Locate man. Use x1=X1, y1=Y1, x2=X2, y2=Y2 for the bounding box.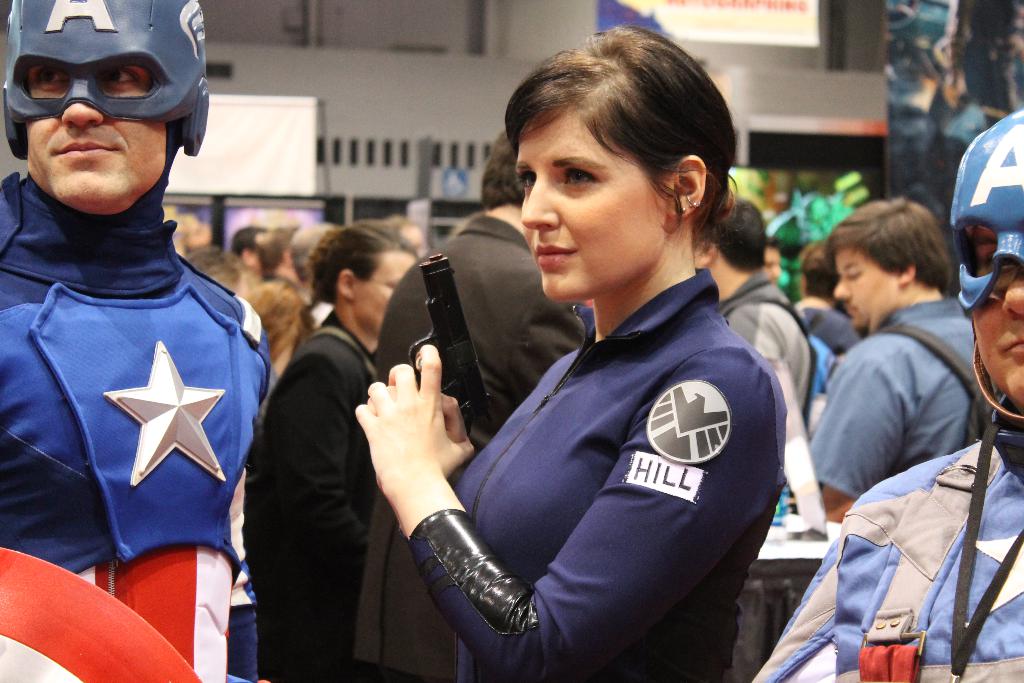
x1=691, y1=188, x2=813, y2=488.
